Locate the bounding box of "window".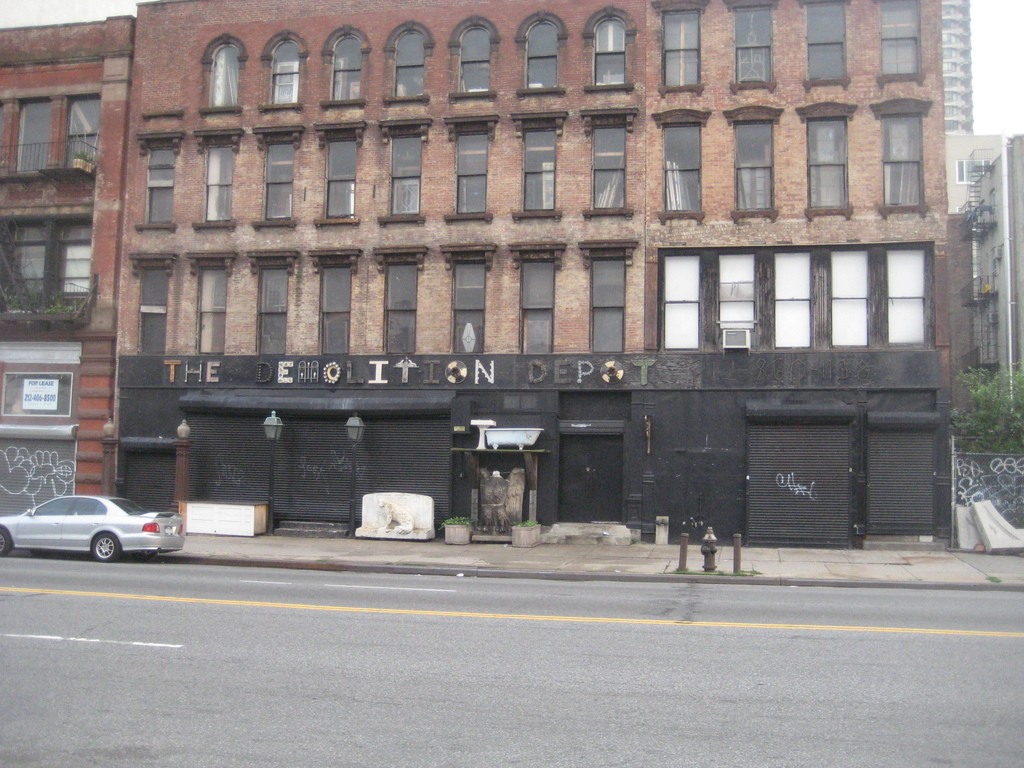
Bounding box: [left=591, top=18, right=634, bottom=81].
